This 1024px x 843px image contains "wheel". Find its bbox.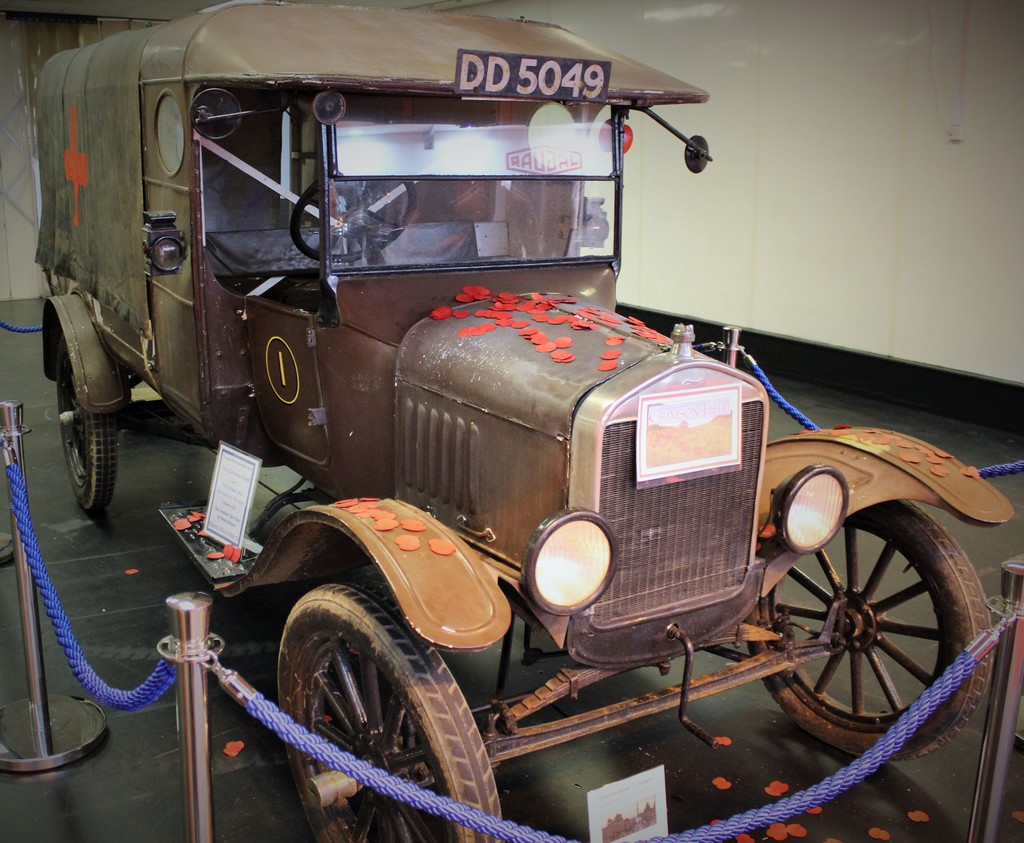
(734,489,988,754).
